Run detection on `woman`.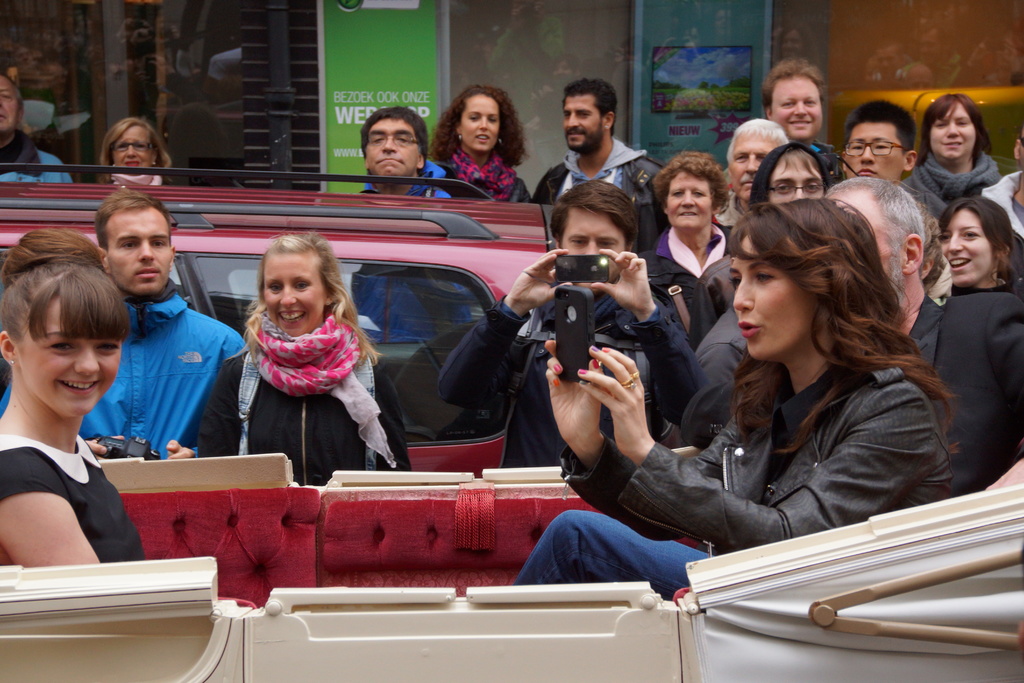
Result: 193,231,411,488.
